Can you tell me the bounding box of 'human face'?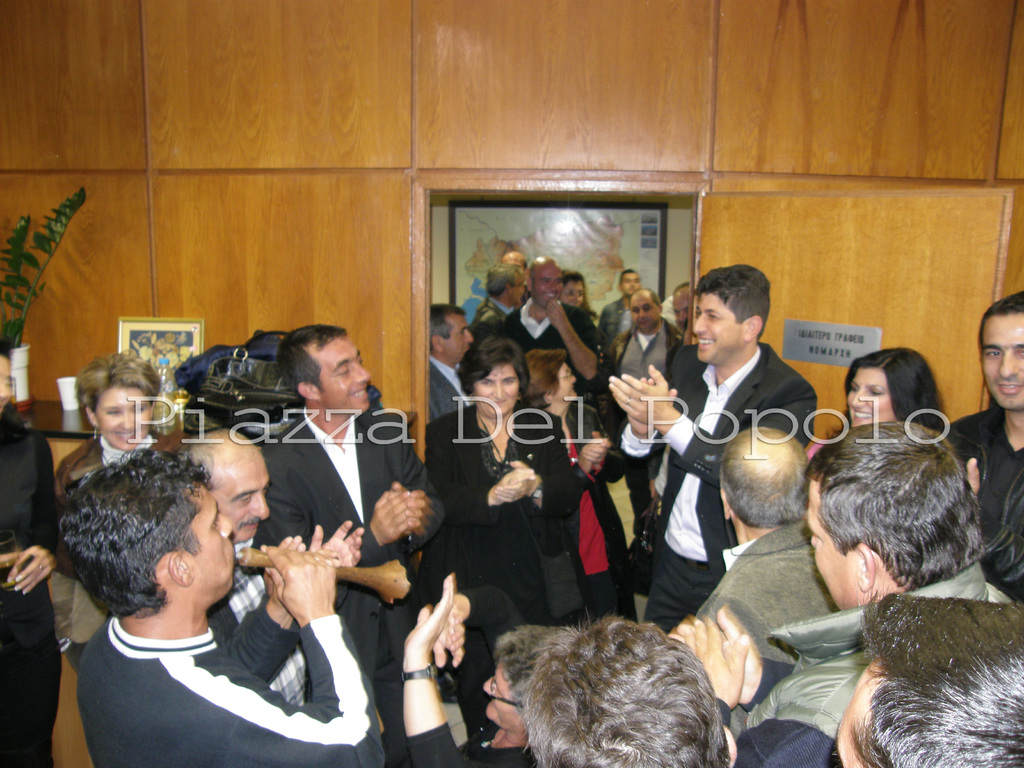
pyautogui.locateOnScreen(183, 488, 234, 589).
